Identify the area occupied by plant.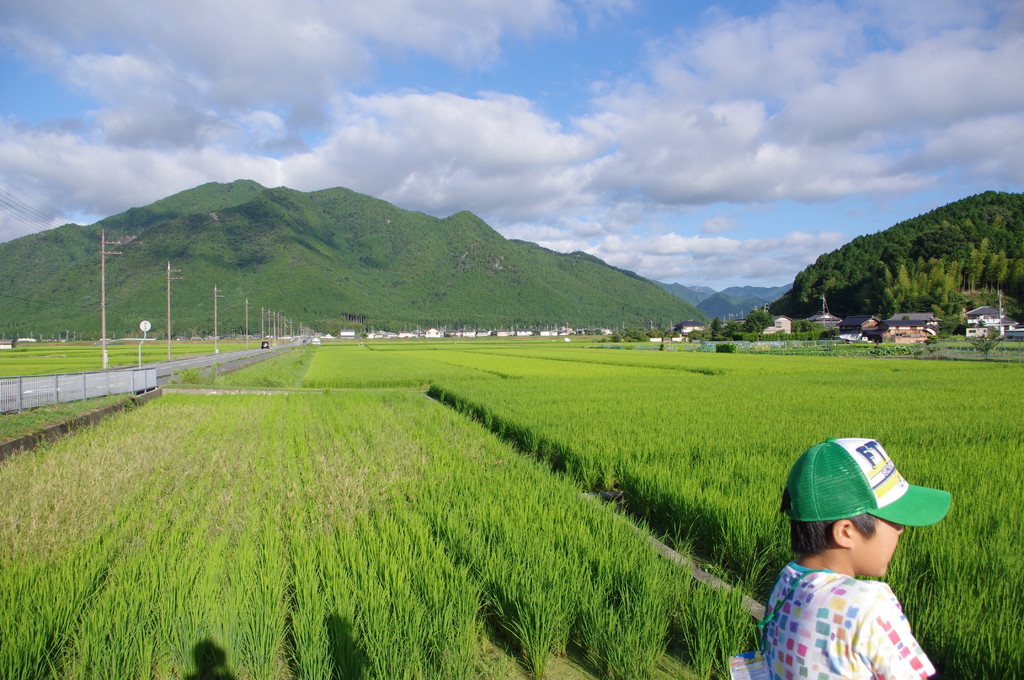
Area: (936,333,976,362).
